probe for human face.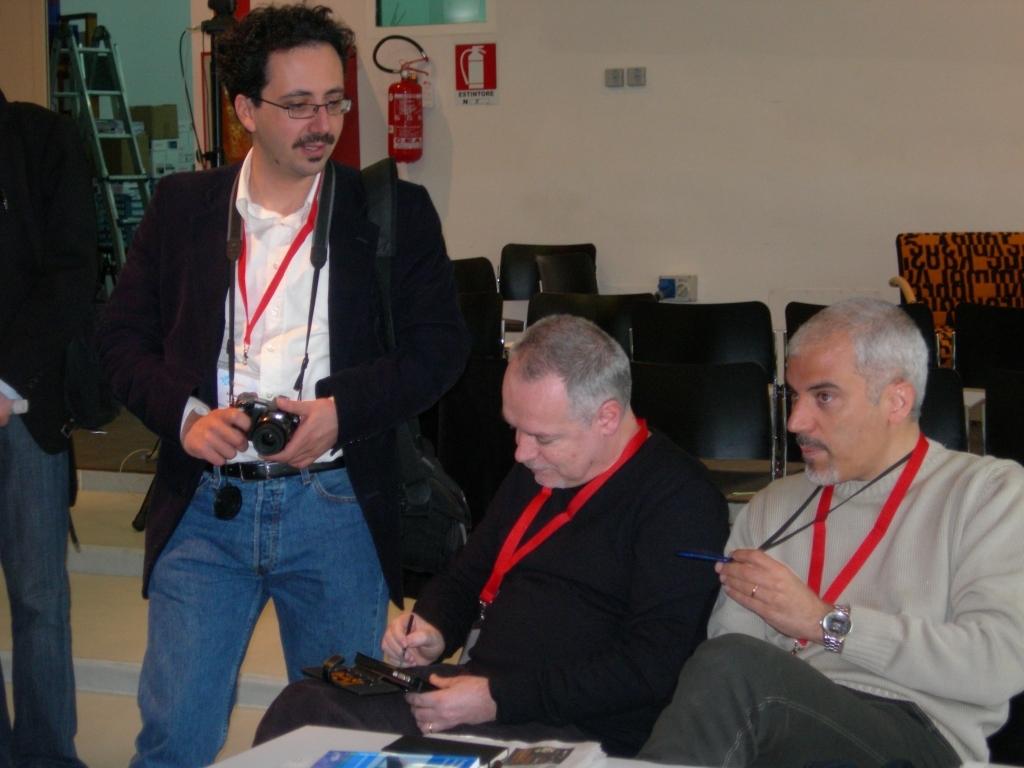
Probe result: [782, 336, 882, 482].
